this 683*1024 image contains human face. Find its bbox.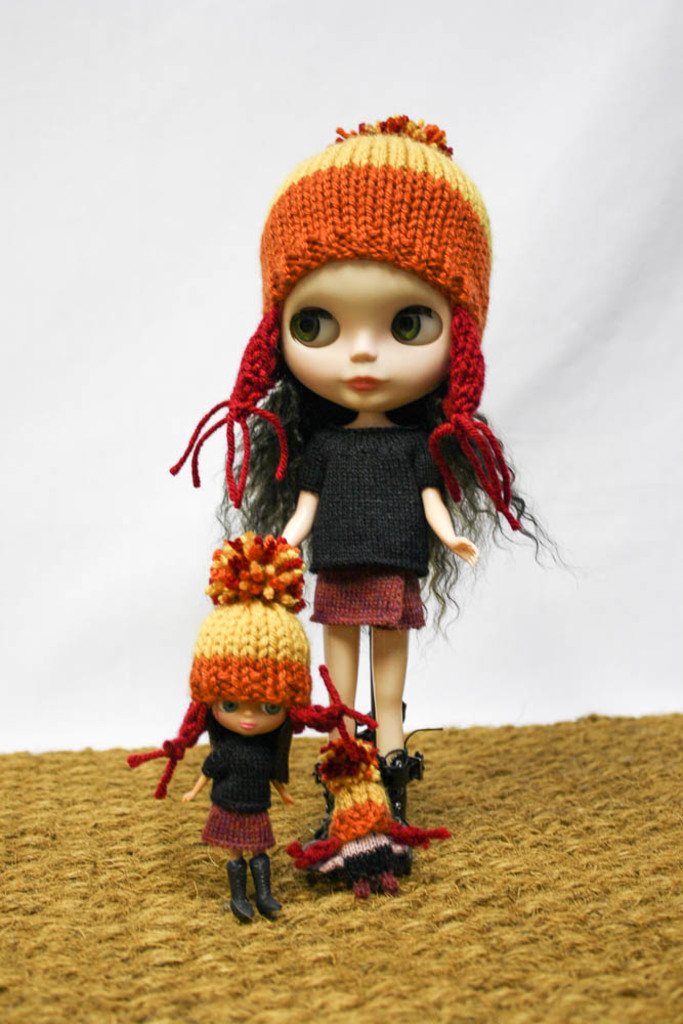
<region>274, 251, 456, 411</region>.
